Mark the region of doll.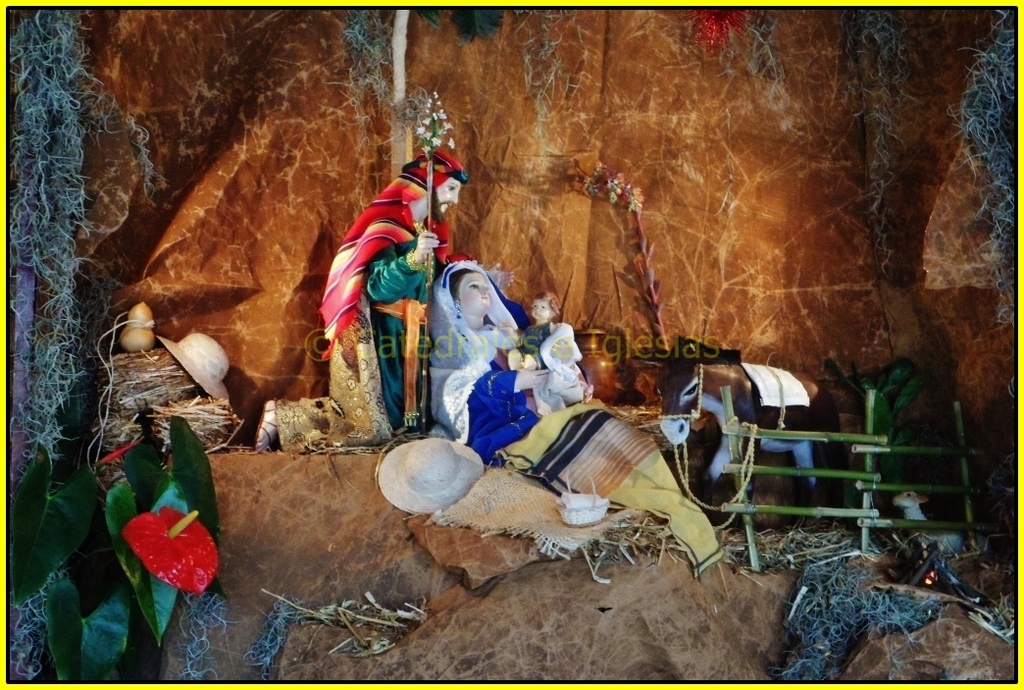
Region: x1=250 y1=144 x2=472 y2=451.
